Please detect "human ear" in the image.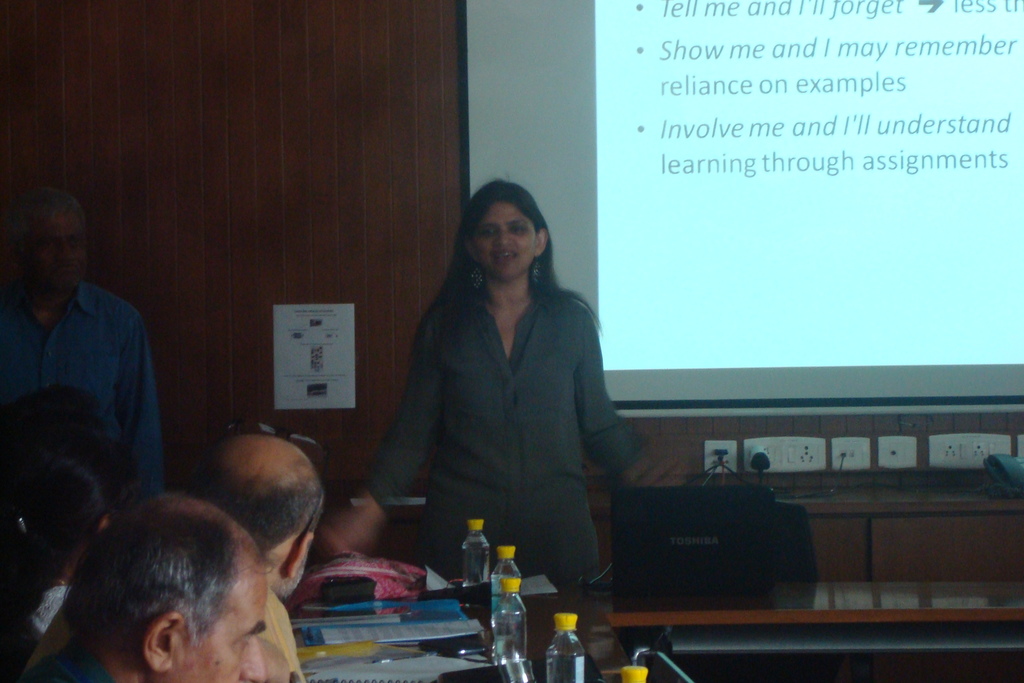
left=534, top=225, right=547, bottom=254.
